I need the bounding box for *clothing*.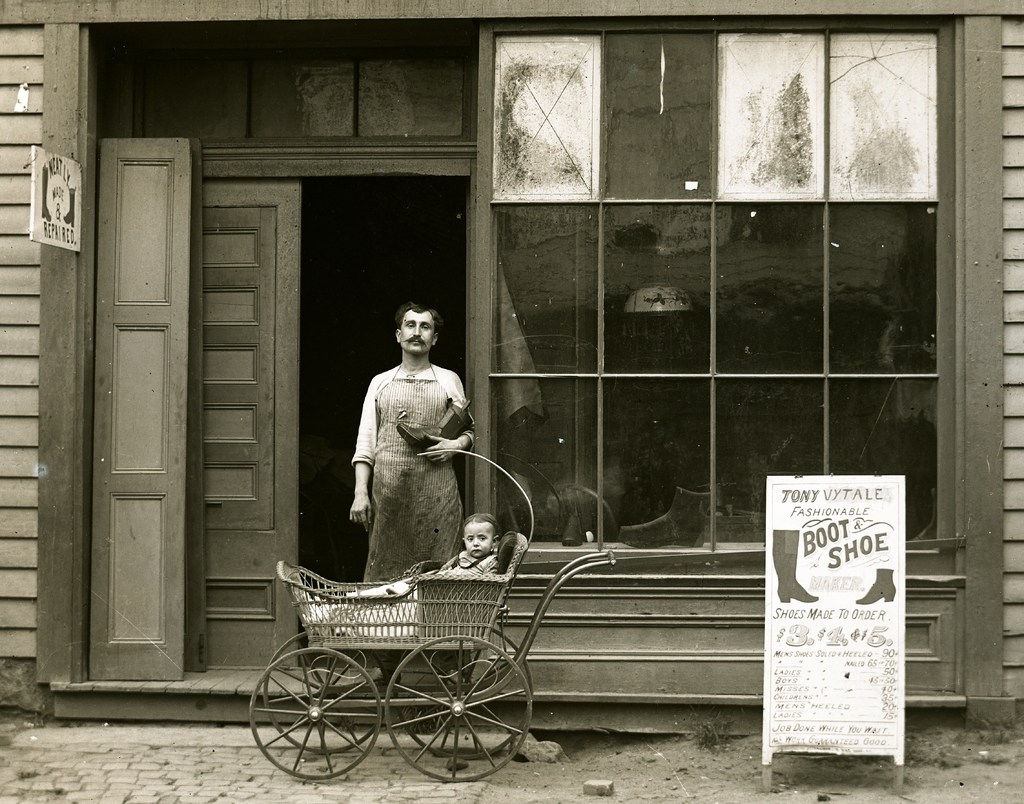
Here it is: box=[436, 553, 492, 573].
